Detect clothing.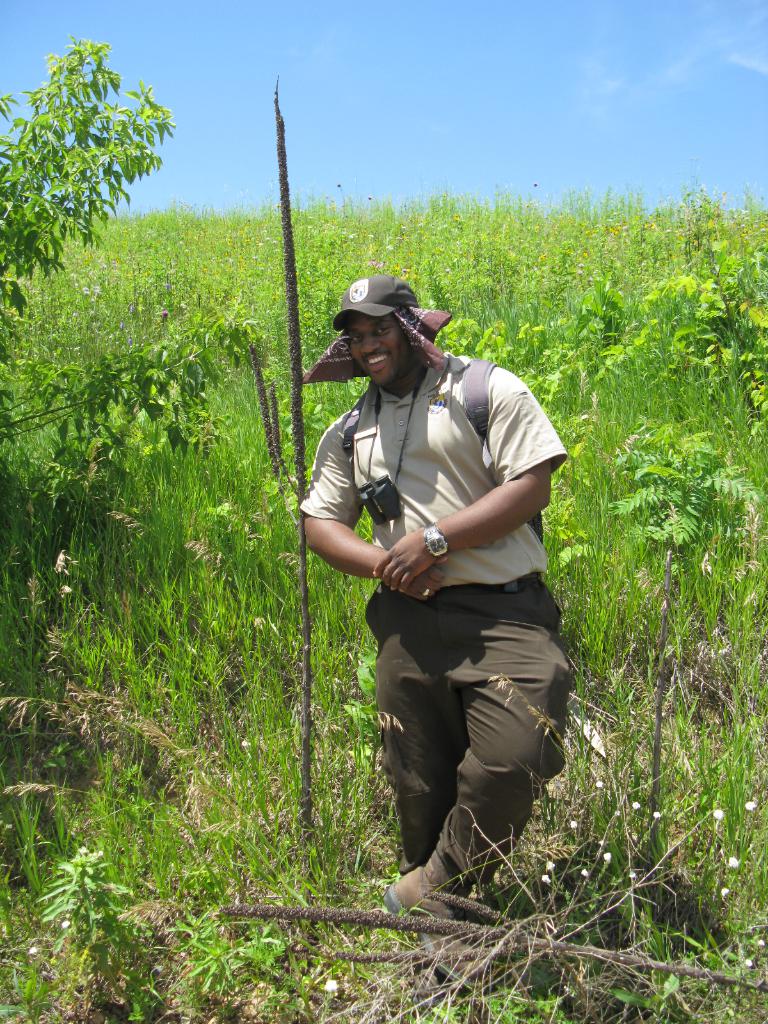
Detected at 317 312 571 870.
